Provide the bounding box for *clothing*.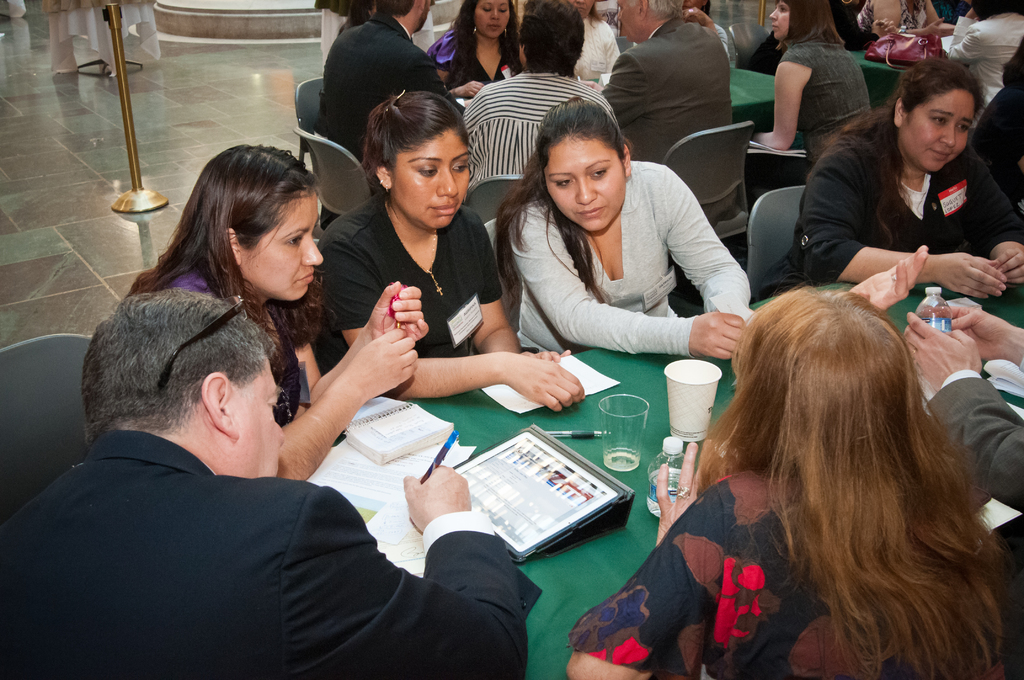
{"left": 0, "top": 429, "right": 548, "bottom": 679}.
